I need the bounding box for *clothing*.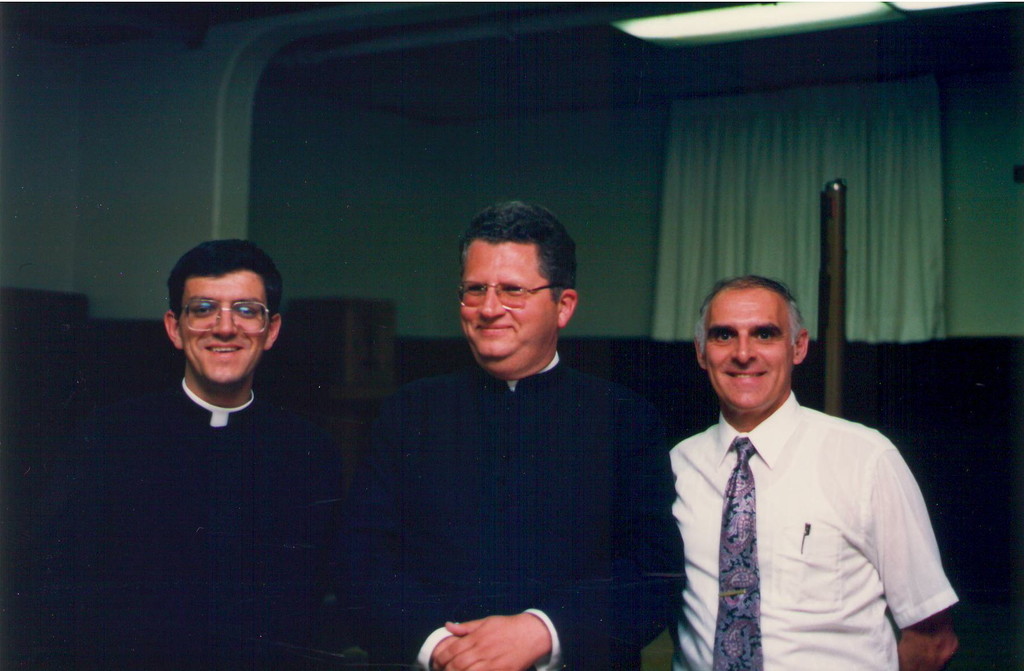
Here it is: left=652, top=345, right=951, bottom=664.
